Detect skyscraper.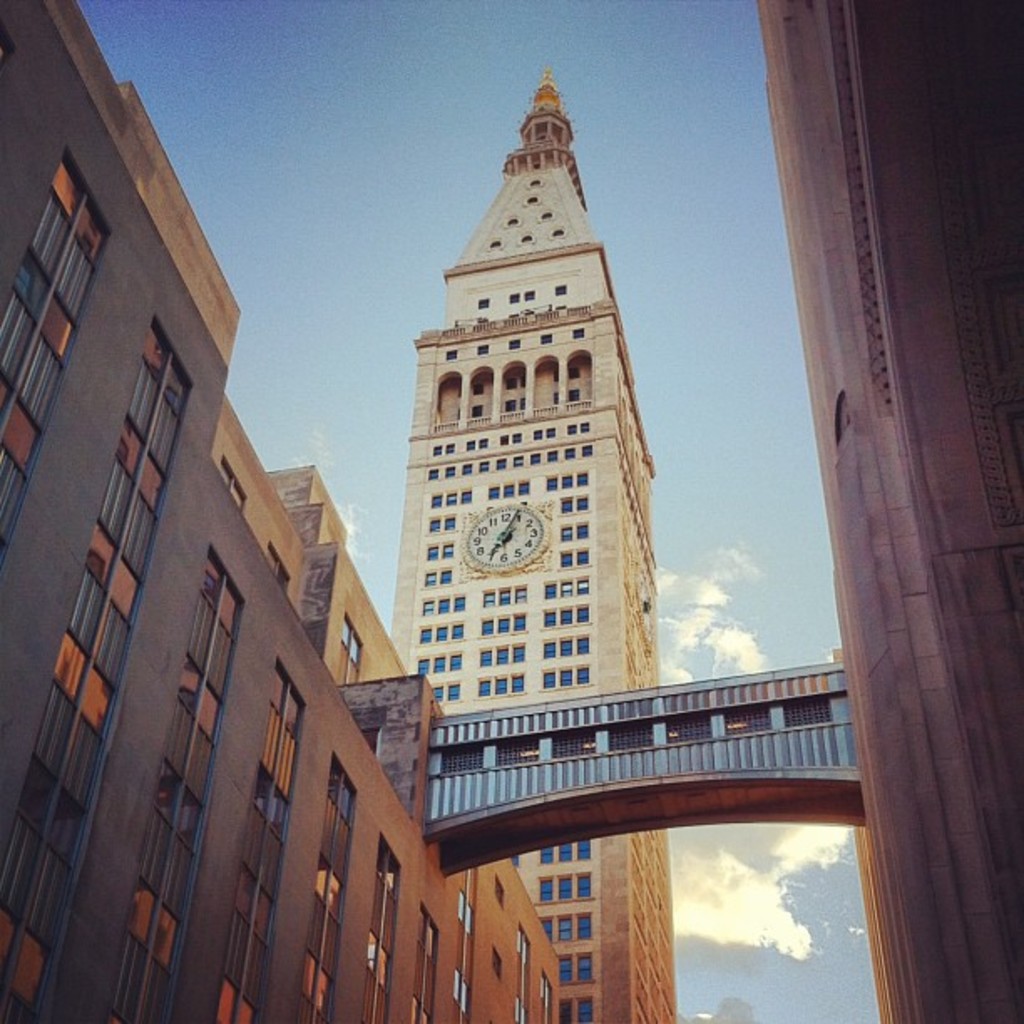
Detected at 390:70:676:1022.
